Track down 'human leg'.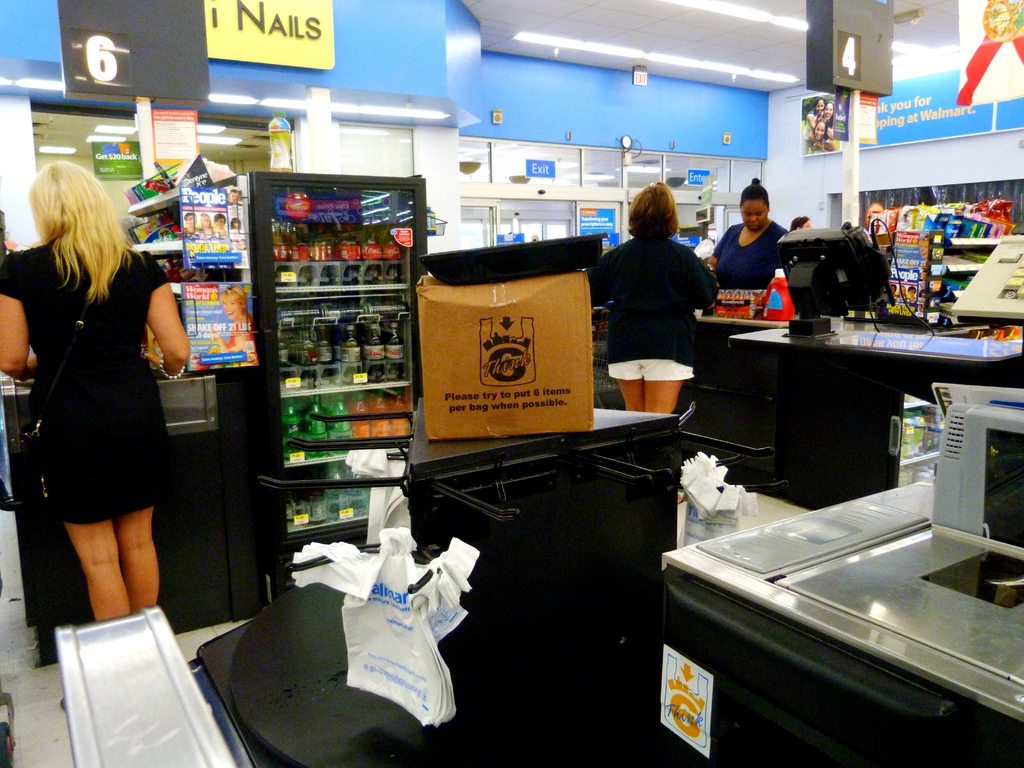
Tracked to box=[635, 357, 687, 415].
